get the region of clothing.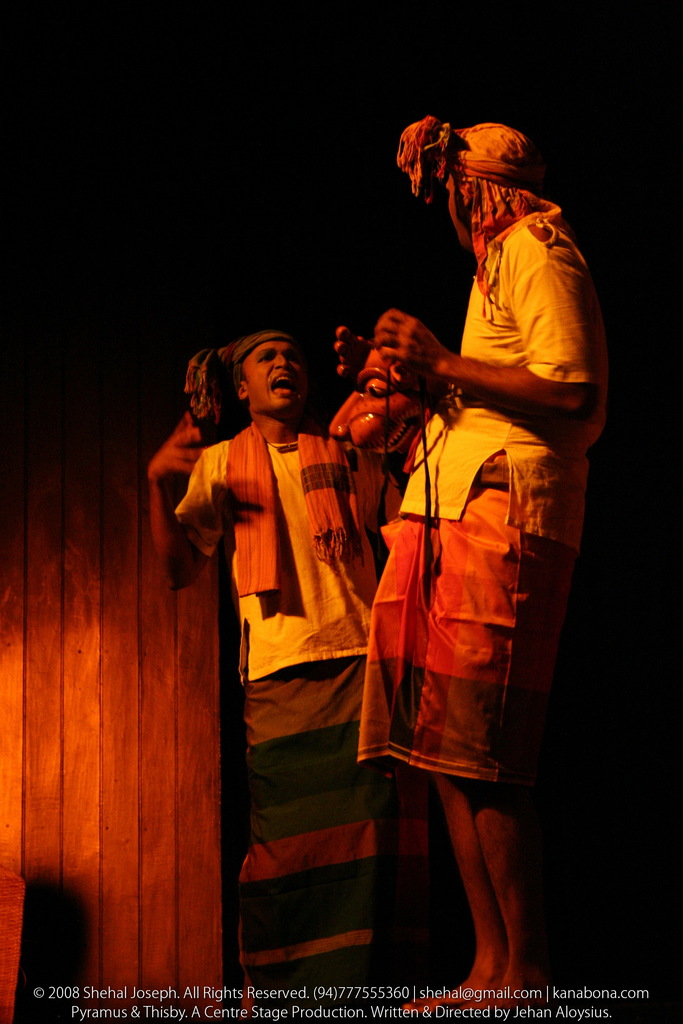
bbox=(175, 383, 408, 941).
